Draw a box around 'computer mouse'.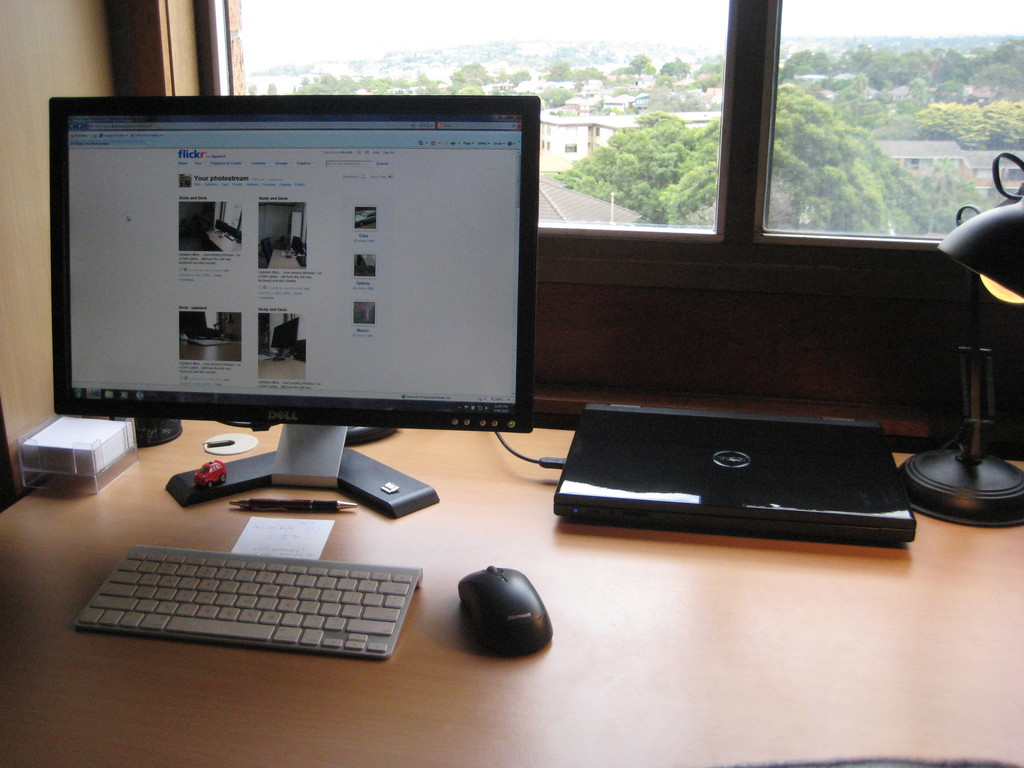
l=453, t=560, r=557, b=650.
